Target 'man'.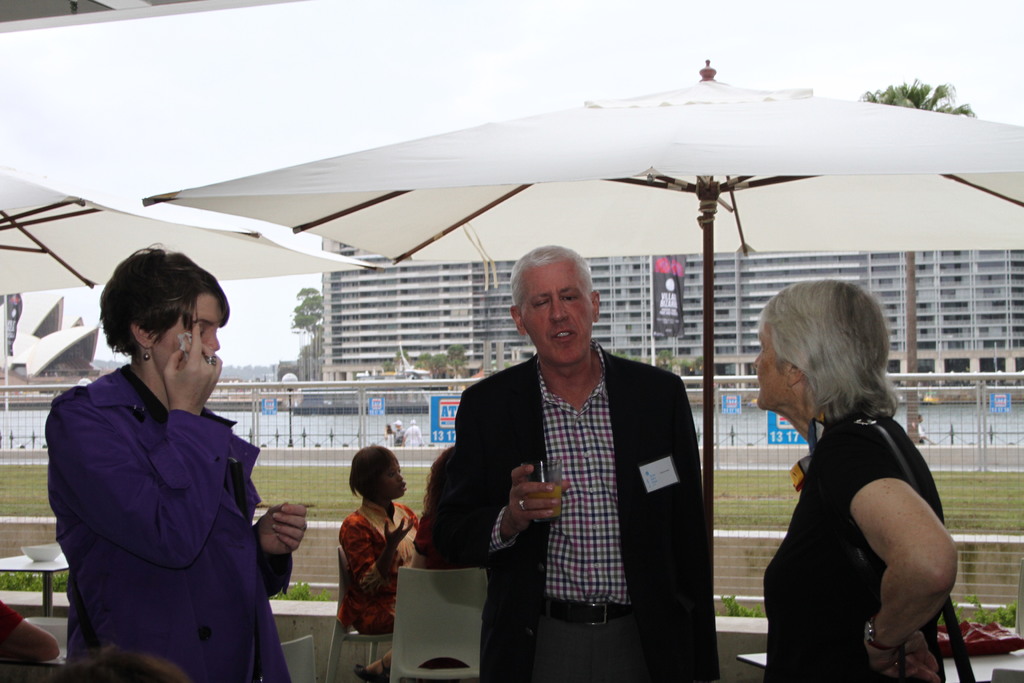
Target region: 432,245,731,682.
